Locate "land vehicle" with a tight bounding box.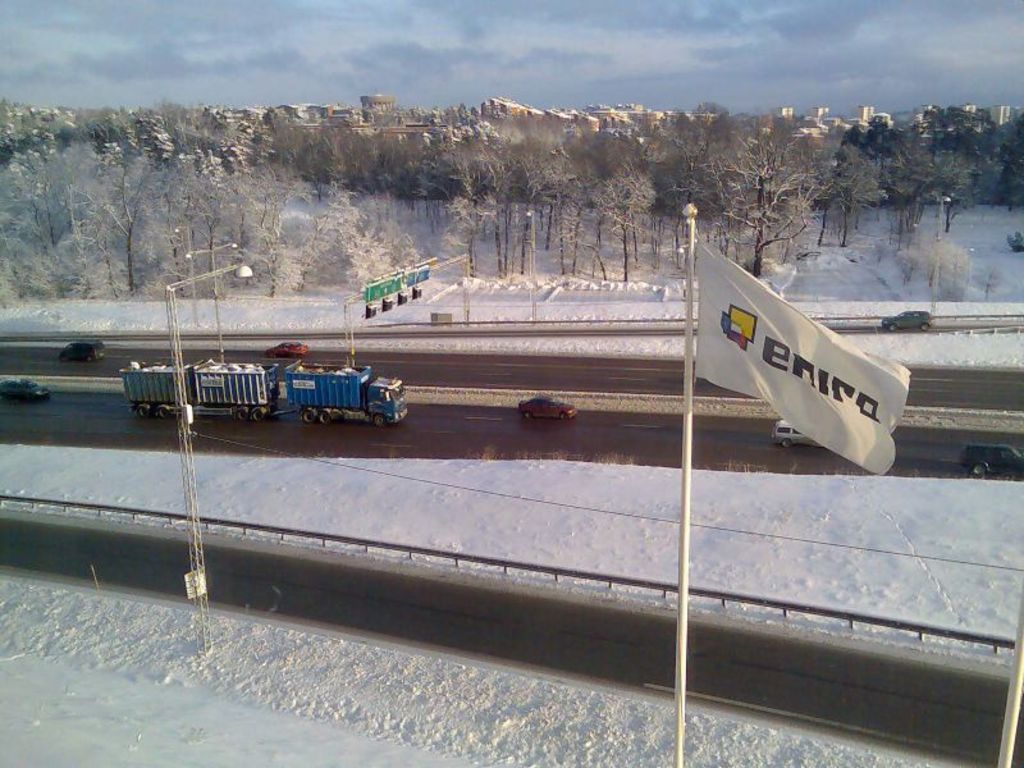
BBox(517, 390, 581, 422).
